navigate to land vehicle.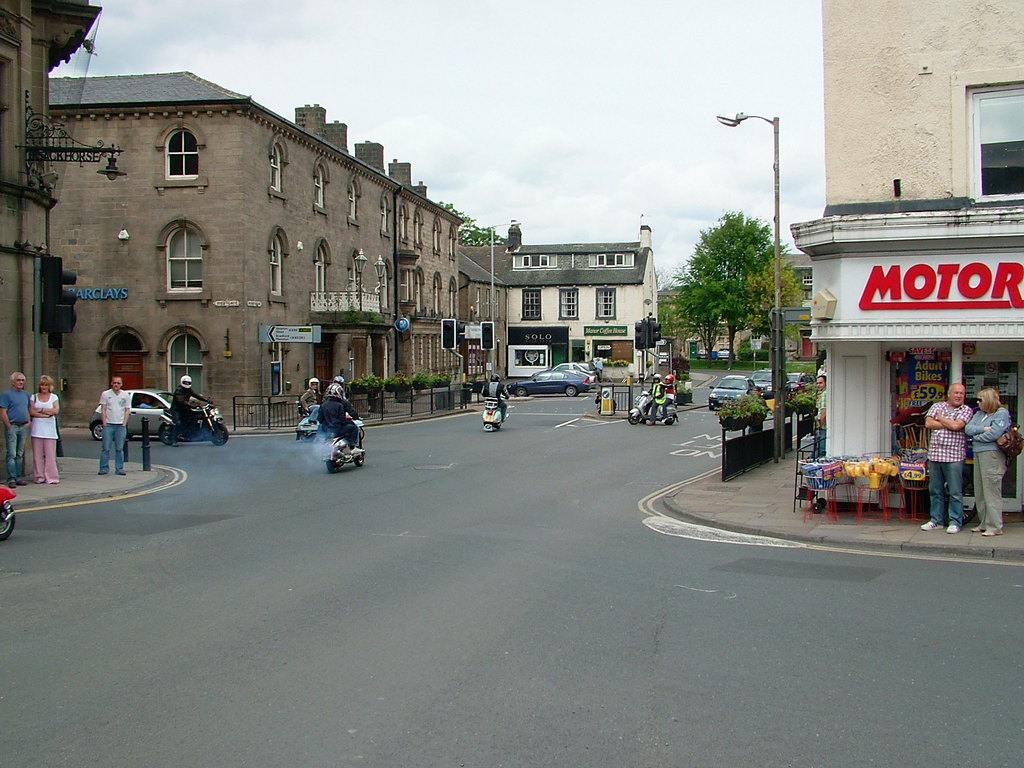
Navigation target: locate(787, 373, 806, 387).
